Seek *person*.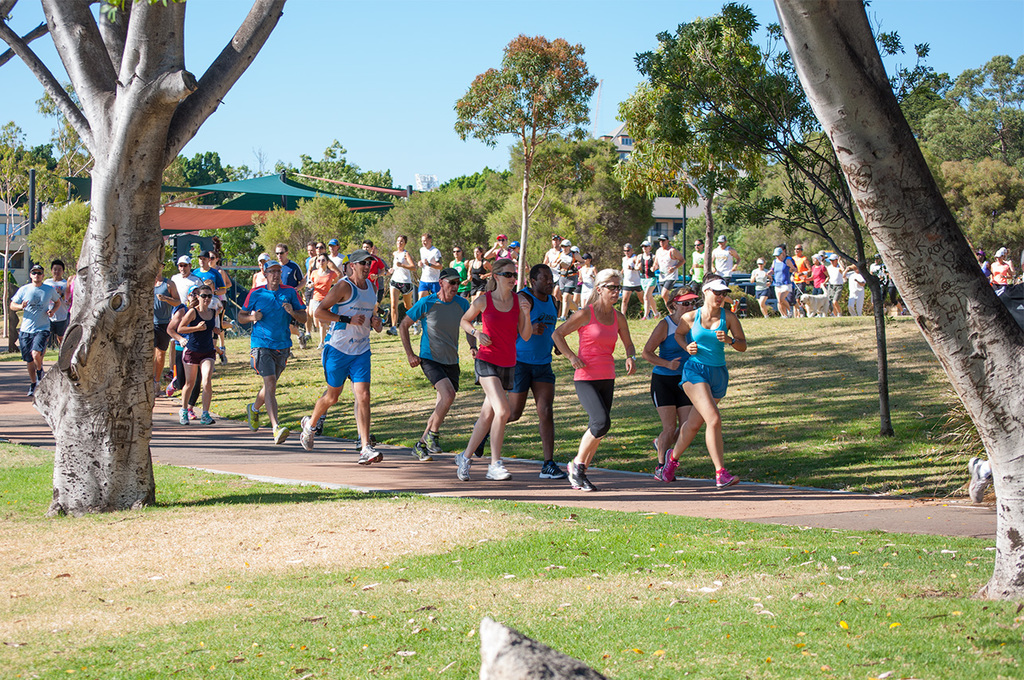
x1=302 y1=248 x2=384 y2=469.
